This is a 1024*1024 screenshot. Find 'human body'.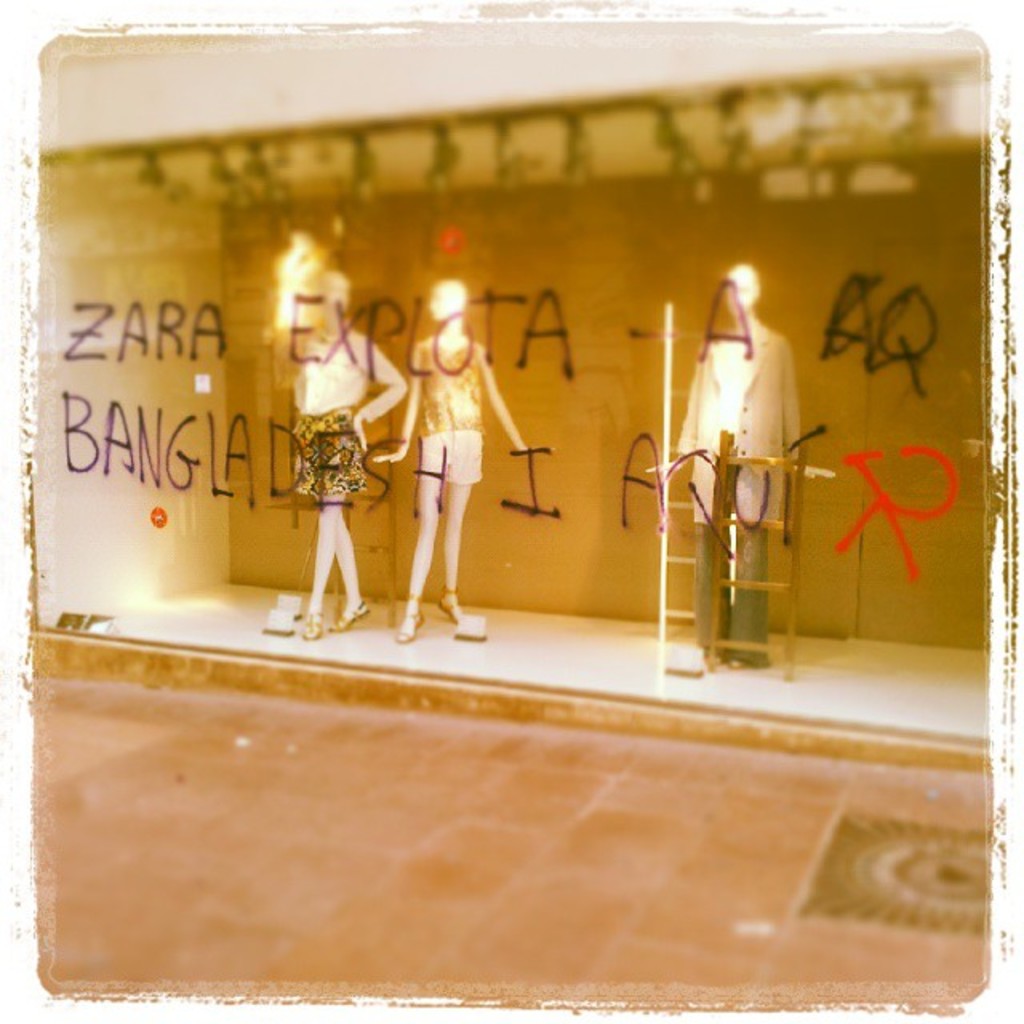
Bounding box: 662/261/819/682.
